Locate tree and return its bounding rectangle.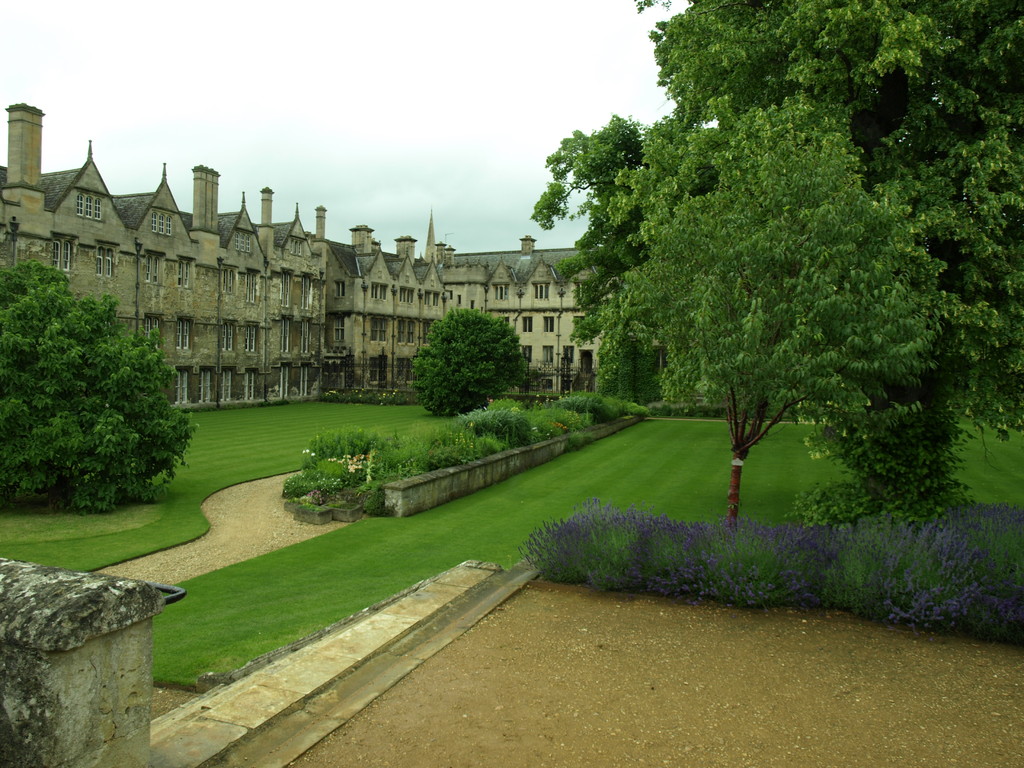
crop(19, 266, 182, 517).
